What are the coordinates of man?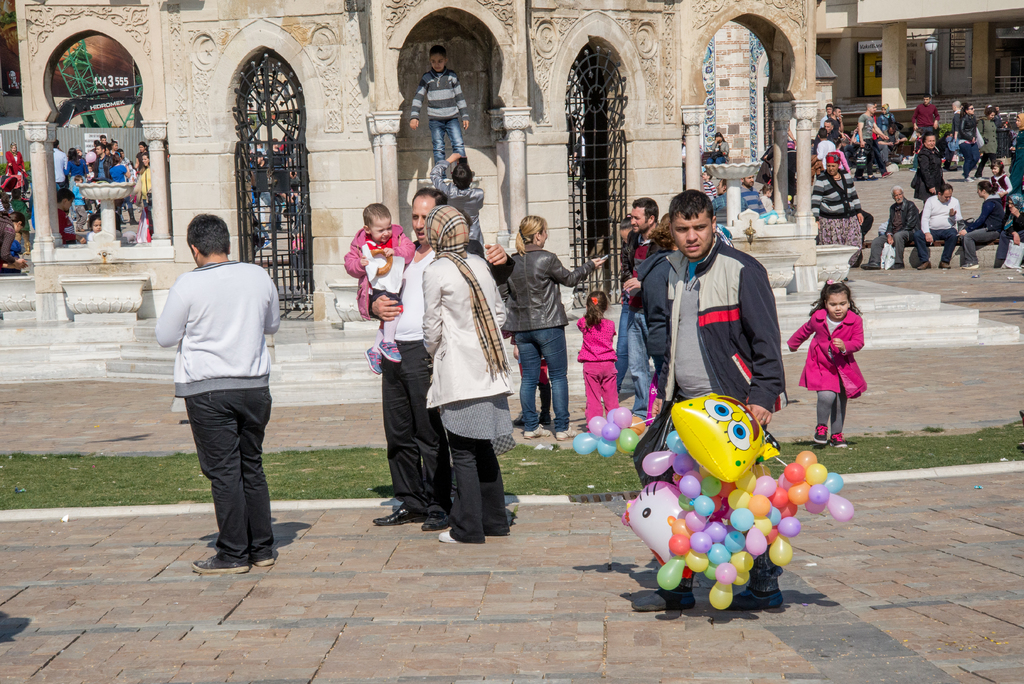
box(370, 186, 515, 533).
